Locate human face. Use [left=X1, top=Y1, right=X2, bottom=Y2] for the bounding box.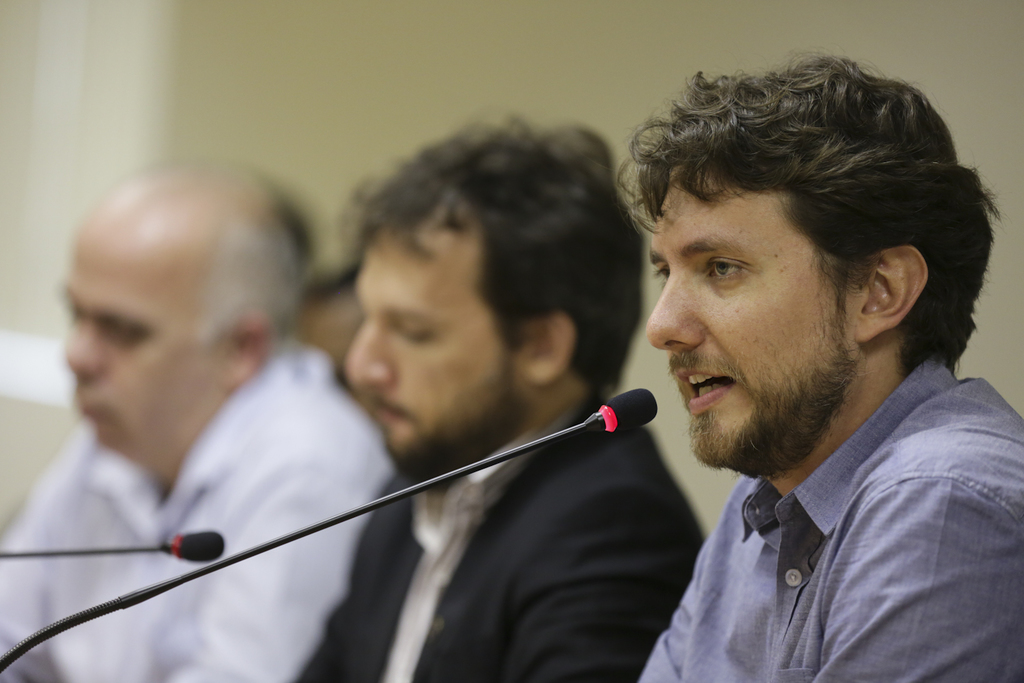
[left=58, top=218, right=226, bottom=456].
